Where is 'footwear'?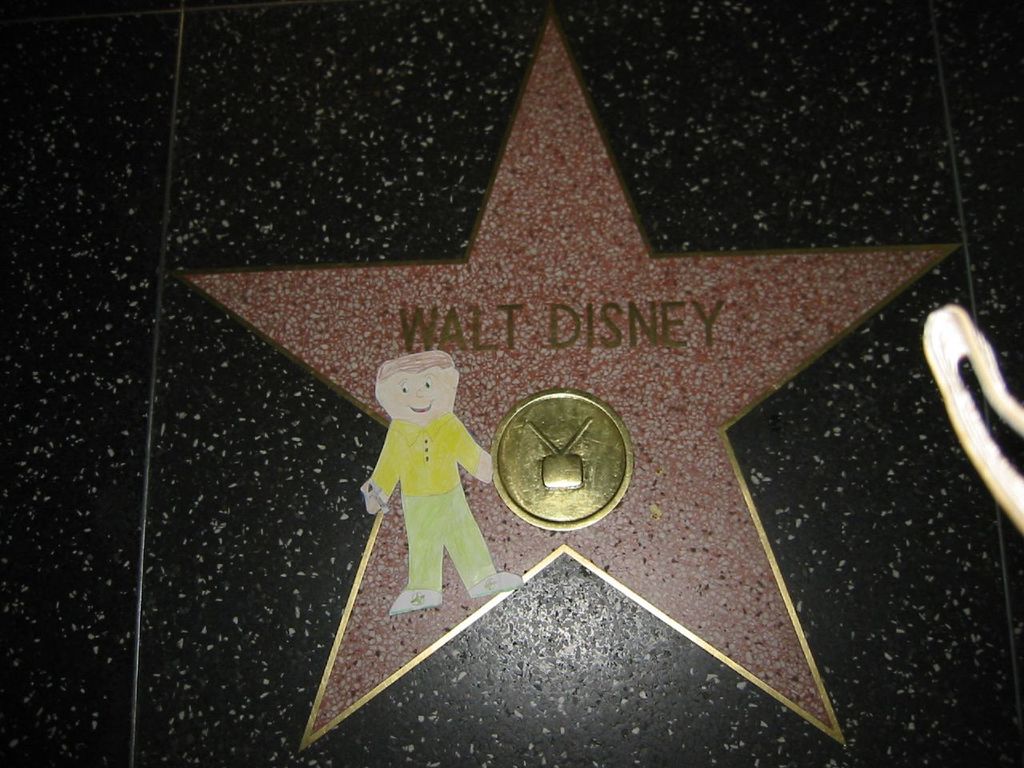
{"x1": 466, "y1": 570, "x2": 527, "y2": 595}.
